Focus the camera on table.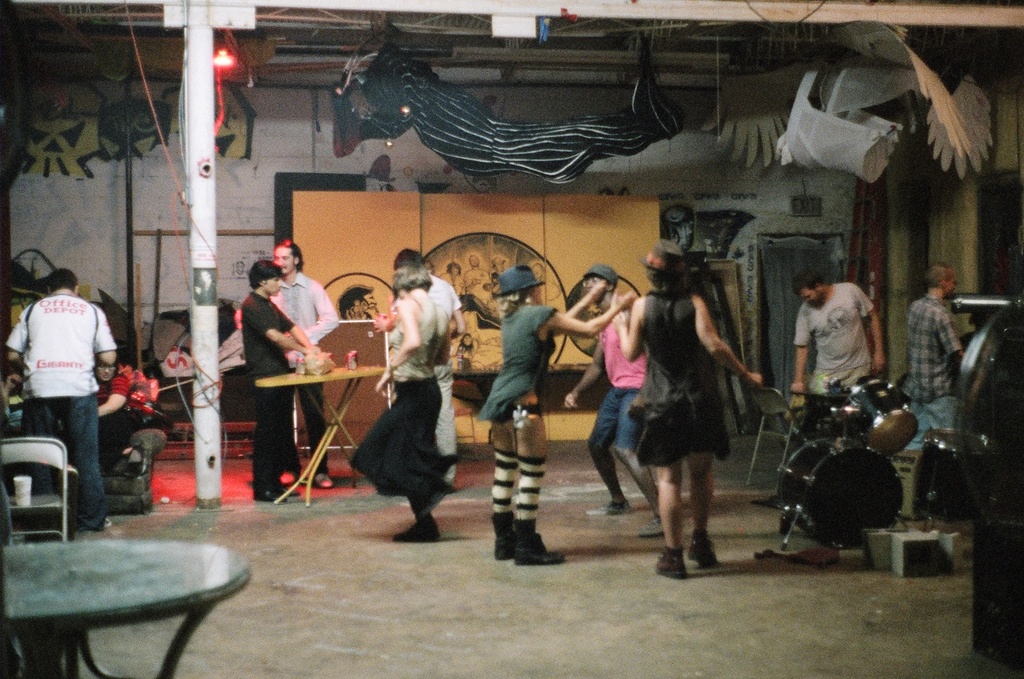
Focus region: bbox(0, 533, 250, 678).
